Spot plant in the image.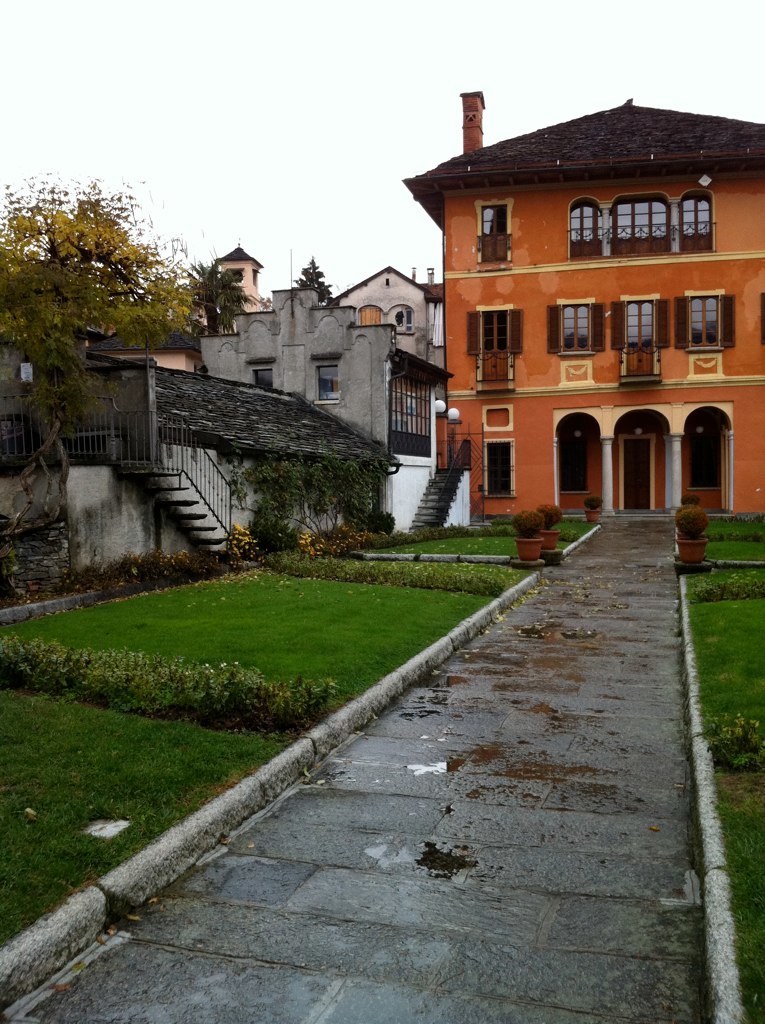
plant found at BBox(507, 511, 544, 533).
